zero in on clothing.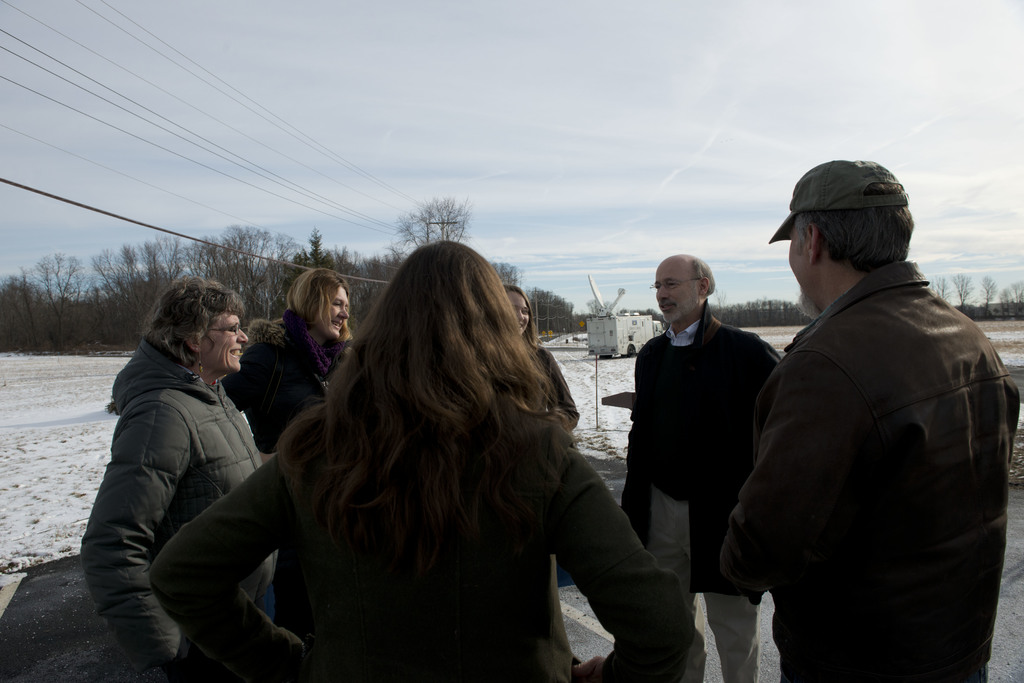
Zeroed in: bbox=[77, 342, 274, 682].
